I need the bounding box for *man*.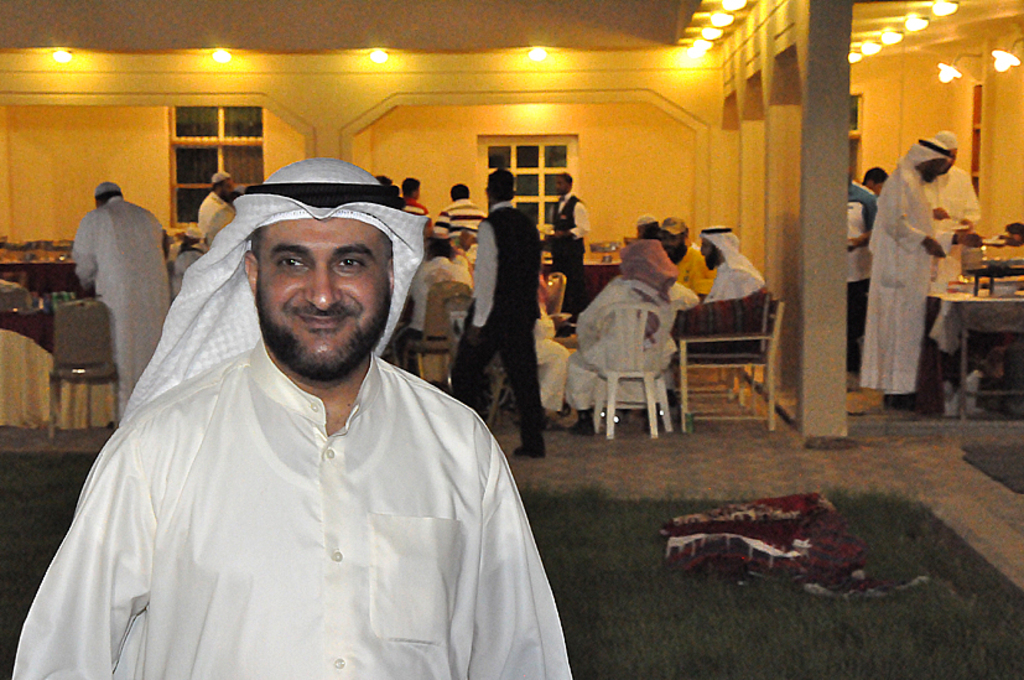
Here it is: [x1=633, y1=211, x2=662, y2=243].
